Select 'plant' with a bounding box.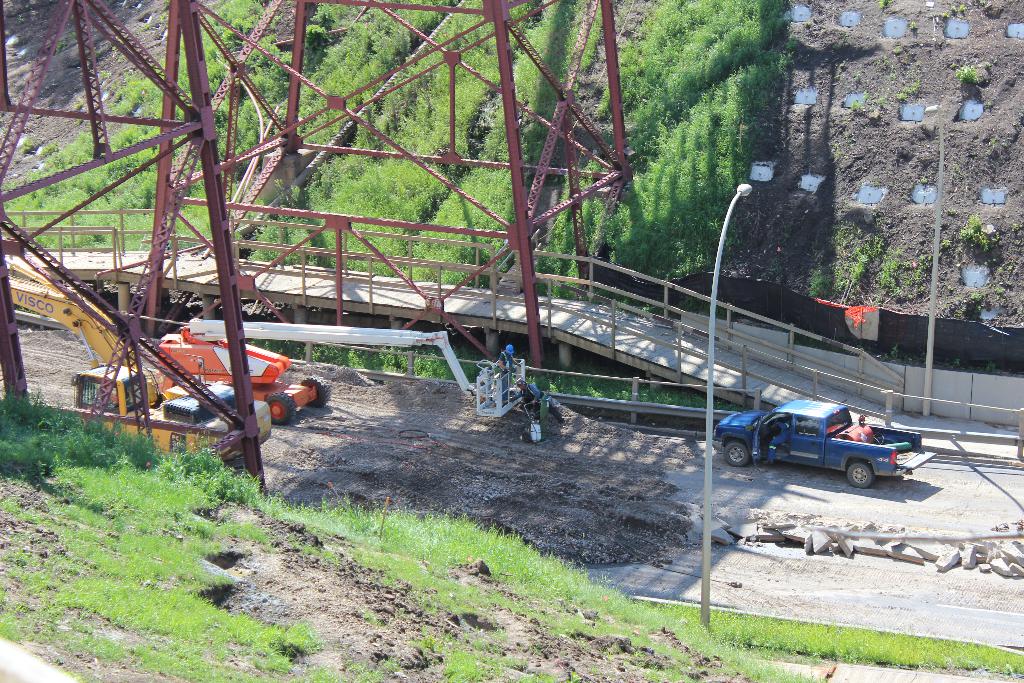
{"x1": 793, "y1": 229, "x2": 897, "y2": 295}.
